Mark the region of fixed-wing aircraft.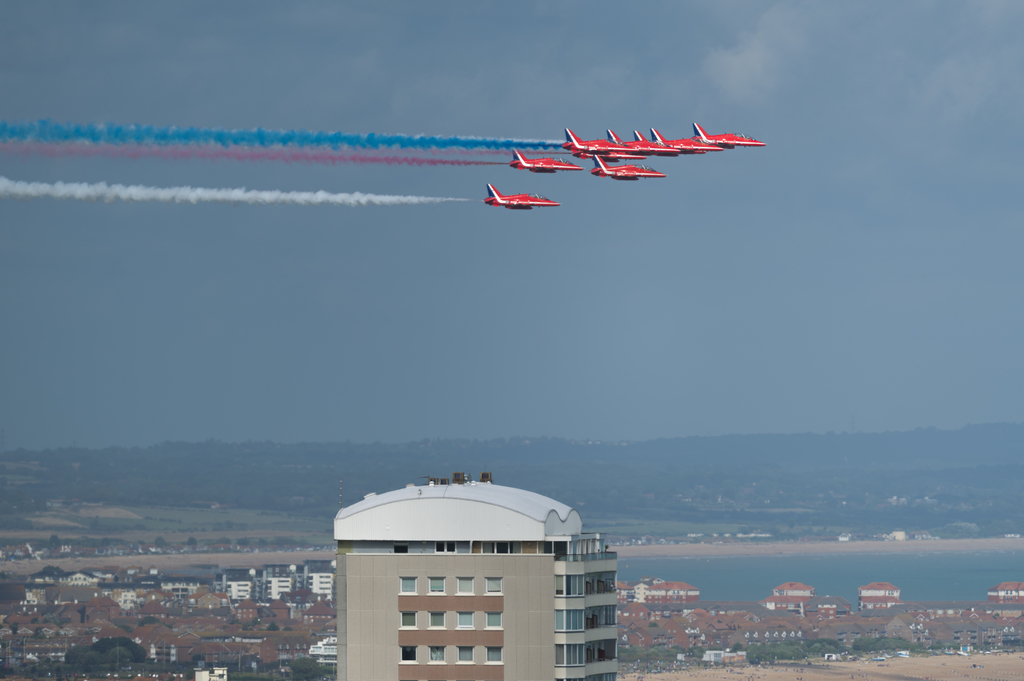
Region: 486 180 557 209.
